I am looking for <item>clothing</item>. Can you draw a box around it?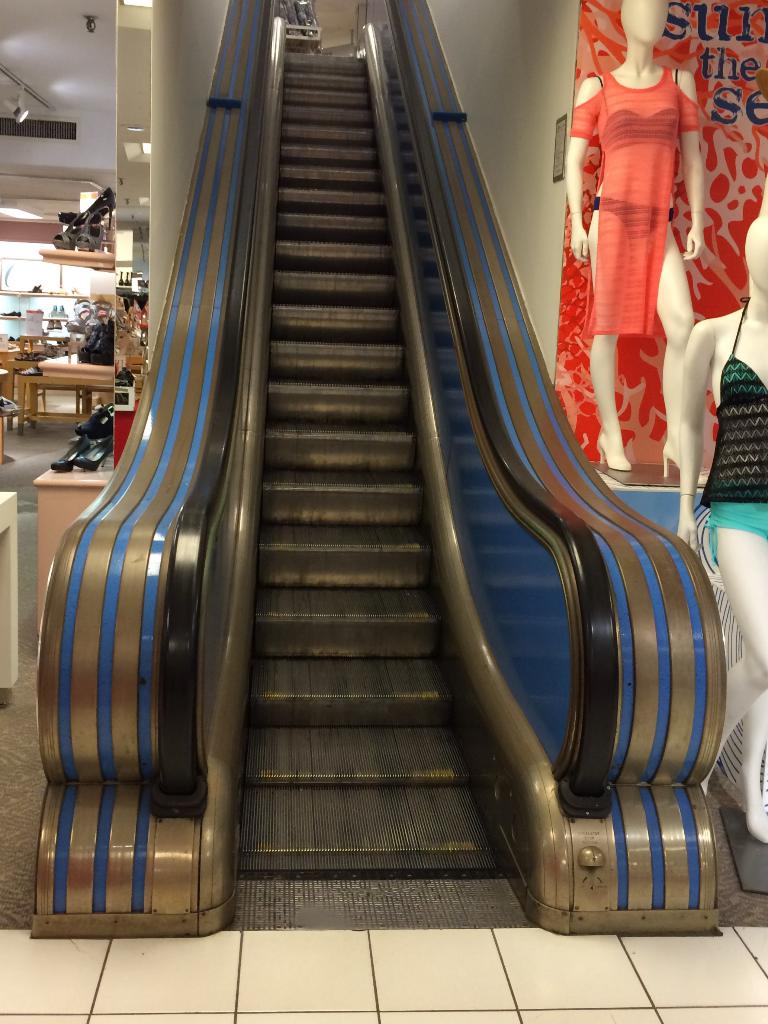
Sure, the bounding box is crop(579, 38, 724, 385).
